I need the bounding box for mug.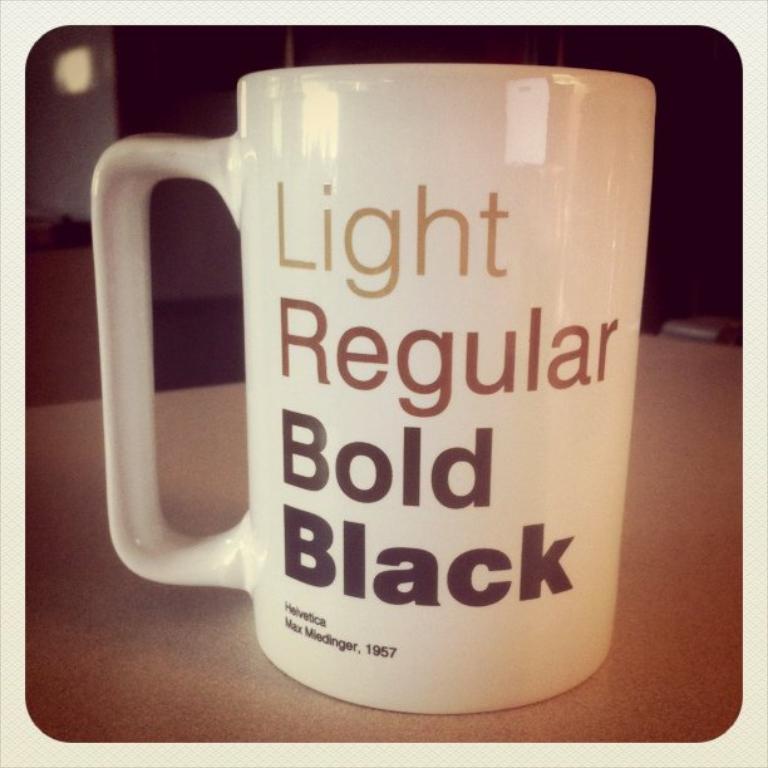
Here it is: detection(87, 64, 653, 717).
